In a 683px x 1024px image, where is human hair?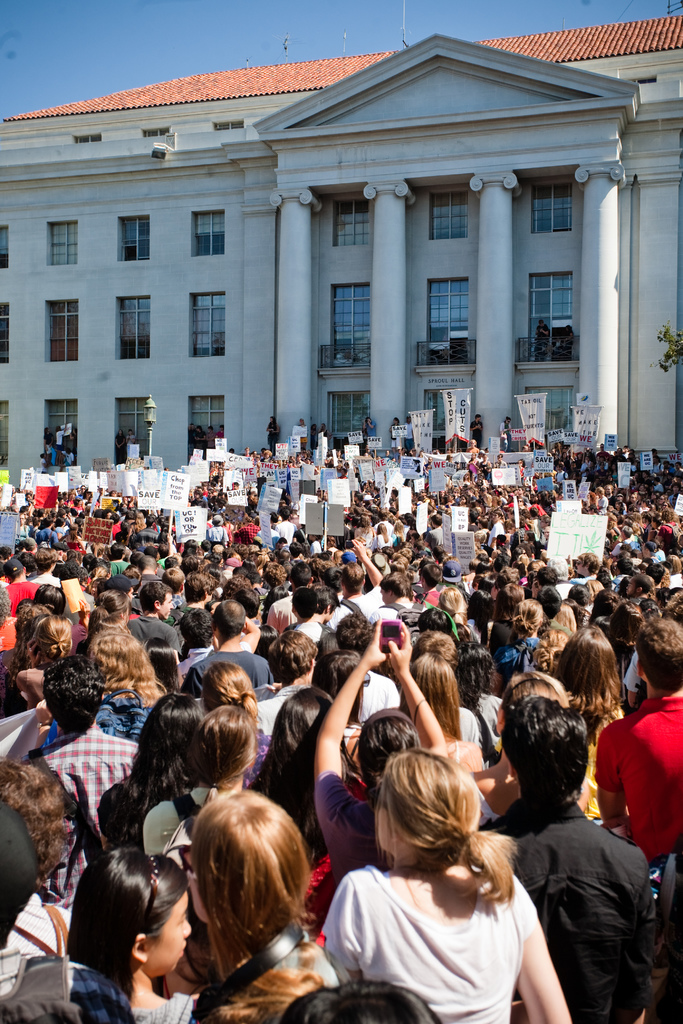
<region>586, 589, 619, 623</region>.
